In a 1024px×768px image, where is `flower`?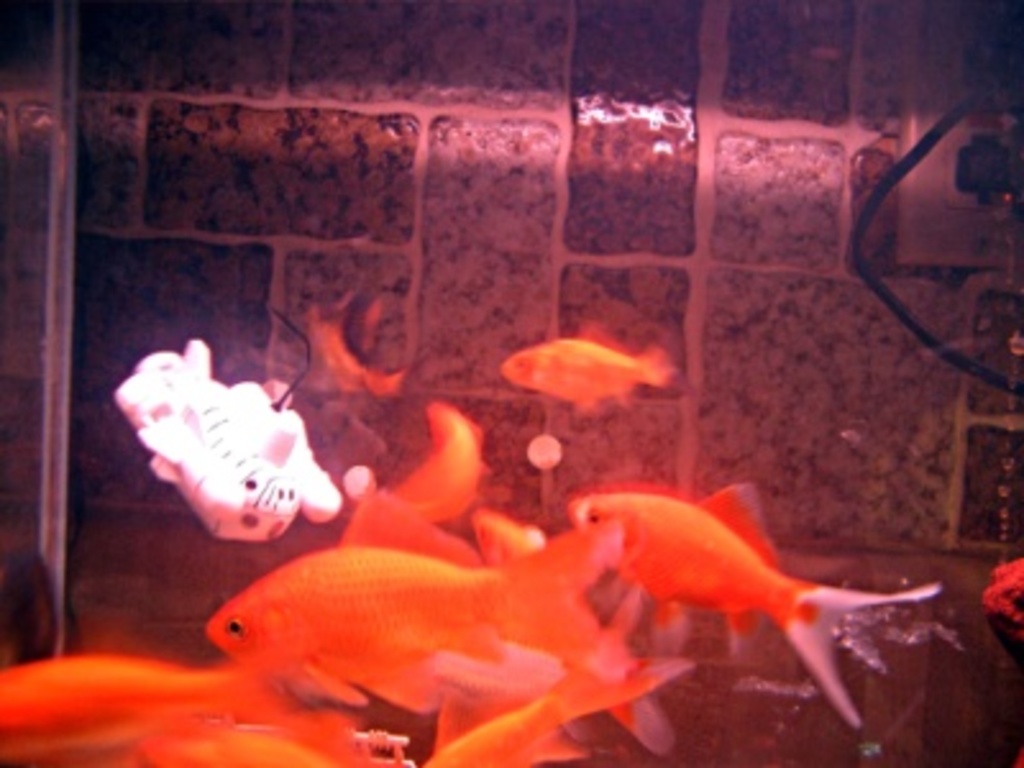
l=118, t=328, r=320, b=538.
